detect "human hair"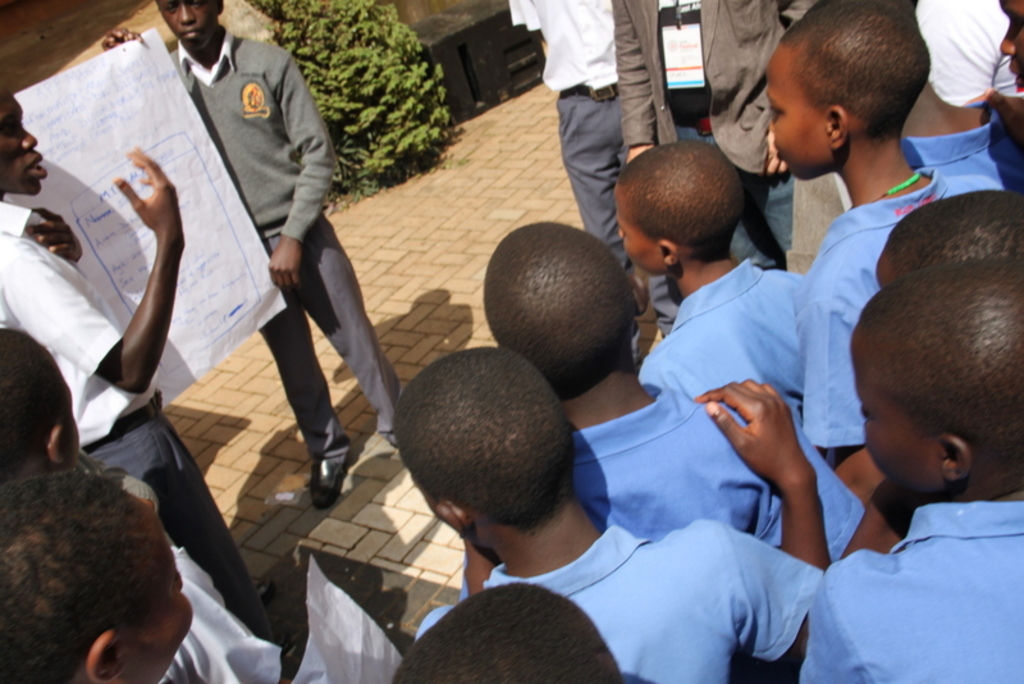
pyautogui.locateOnScreen(621, 143, 741, 265)
